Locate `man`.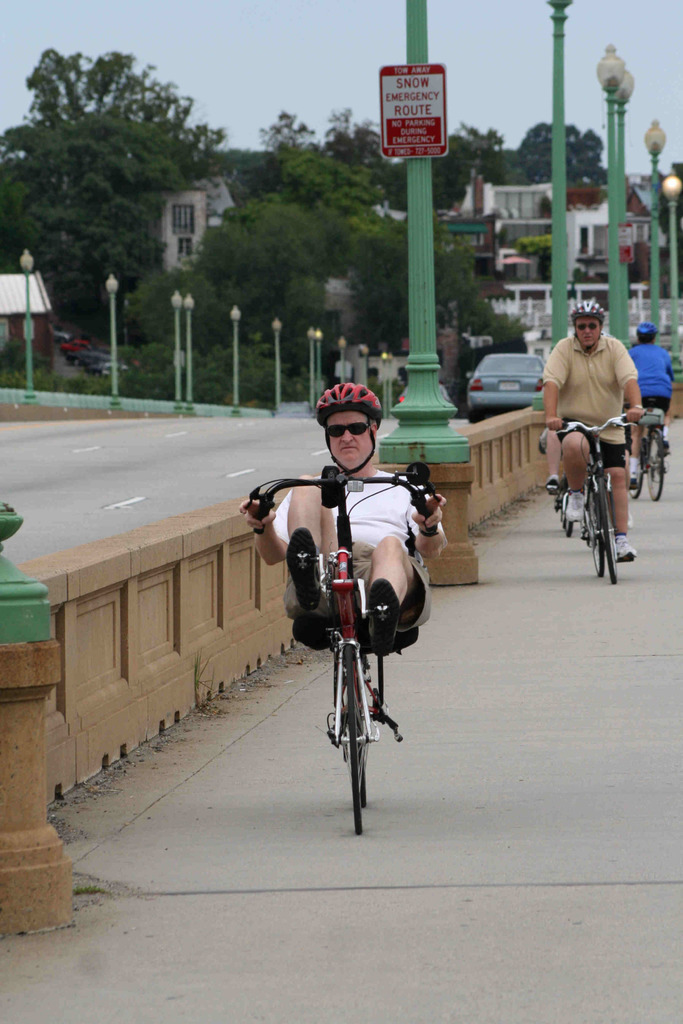
Bounding box: [237, 376, 452, 662].
